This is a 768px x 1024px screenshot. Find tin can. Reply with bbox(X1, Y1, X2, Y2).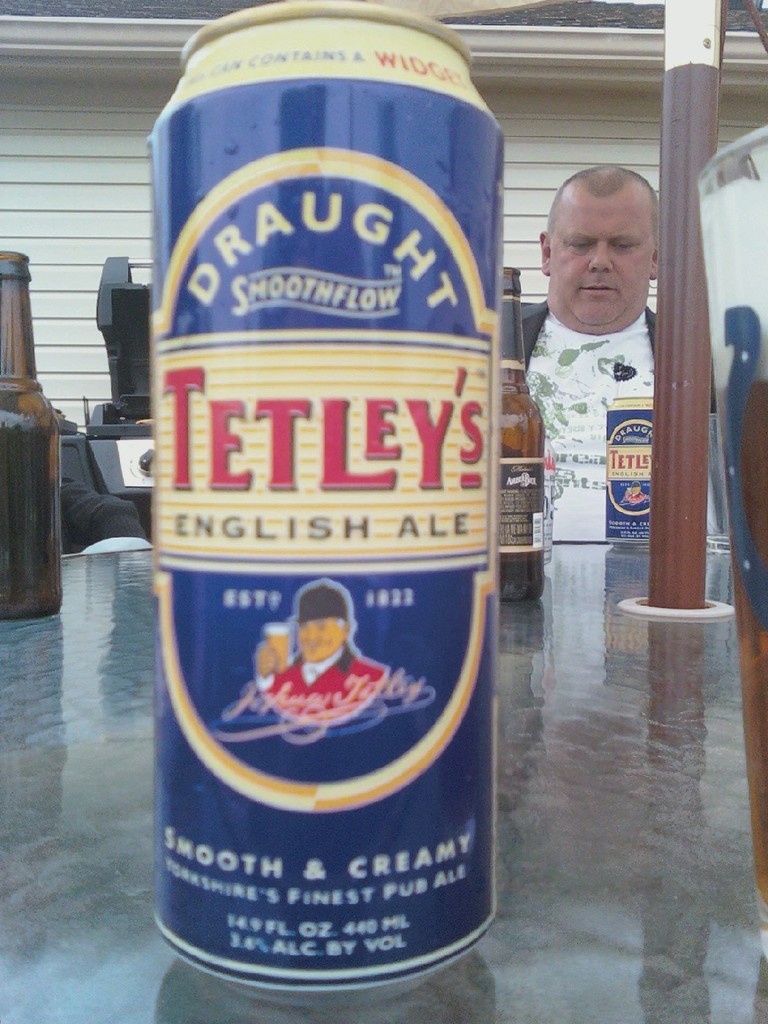
bbox(140, 7, 514, 1003).
